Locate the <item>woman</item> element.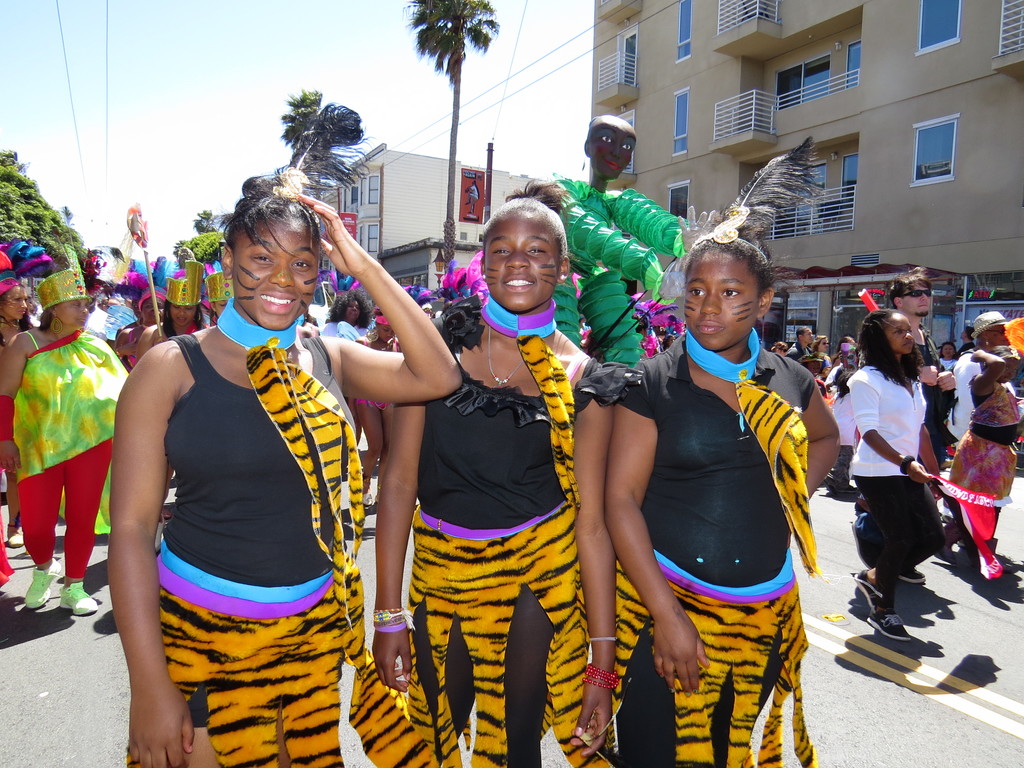
Element bbox: 945 340 1023 574.
